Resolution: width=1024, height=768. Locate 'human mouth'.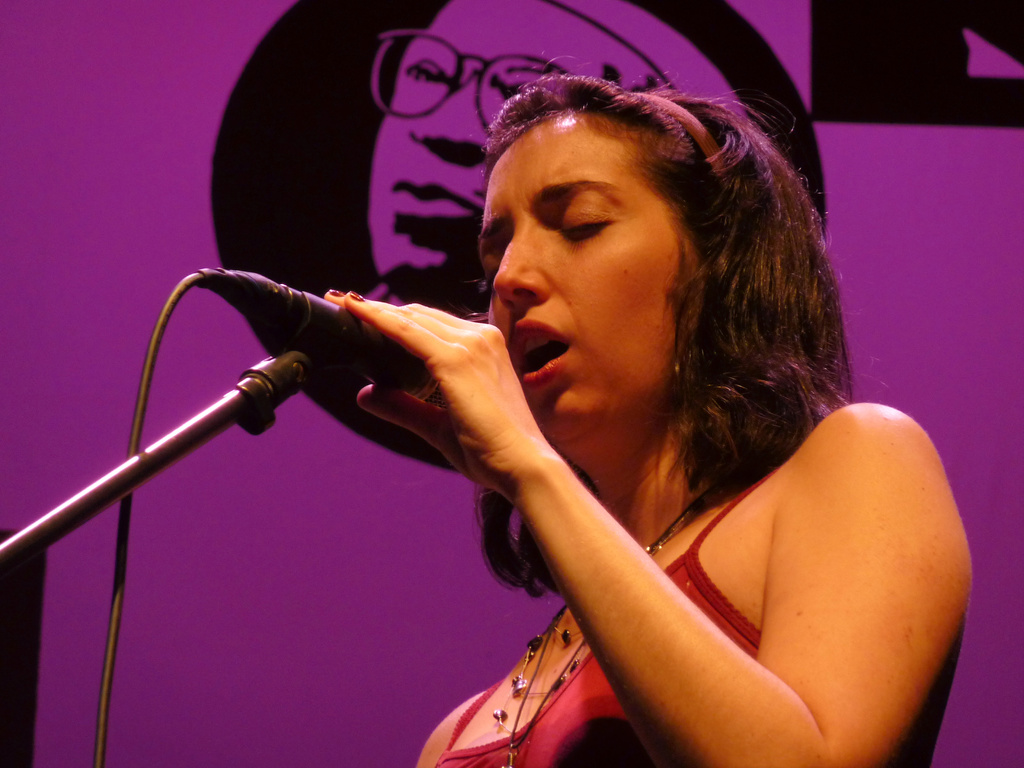
514:303:567:389.
